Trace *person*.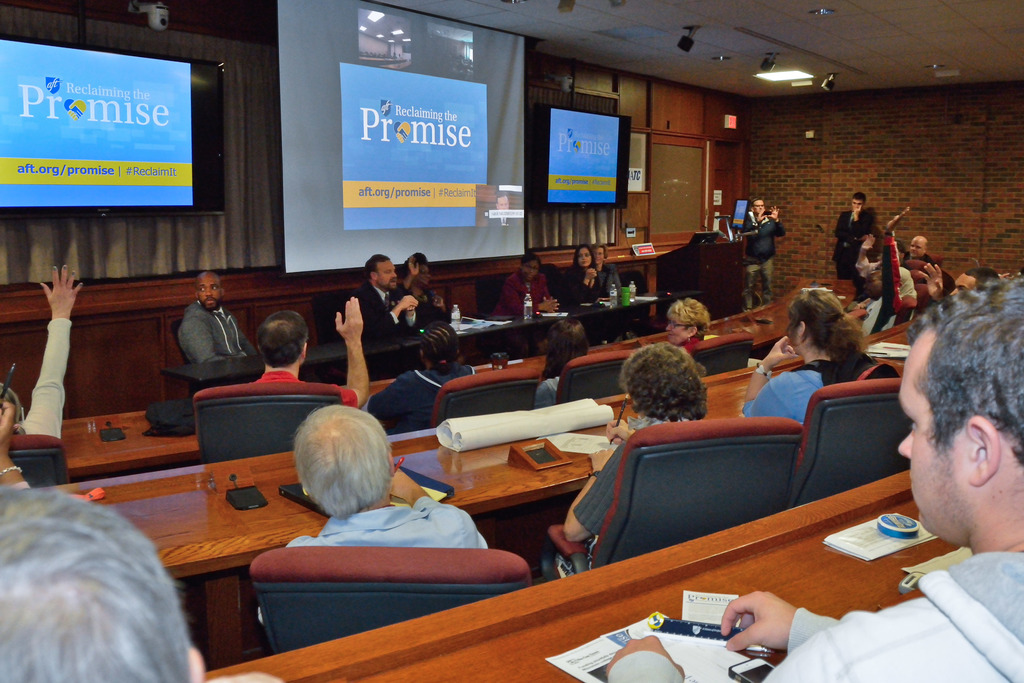
Traced to [894, 232, 940, 267].
